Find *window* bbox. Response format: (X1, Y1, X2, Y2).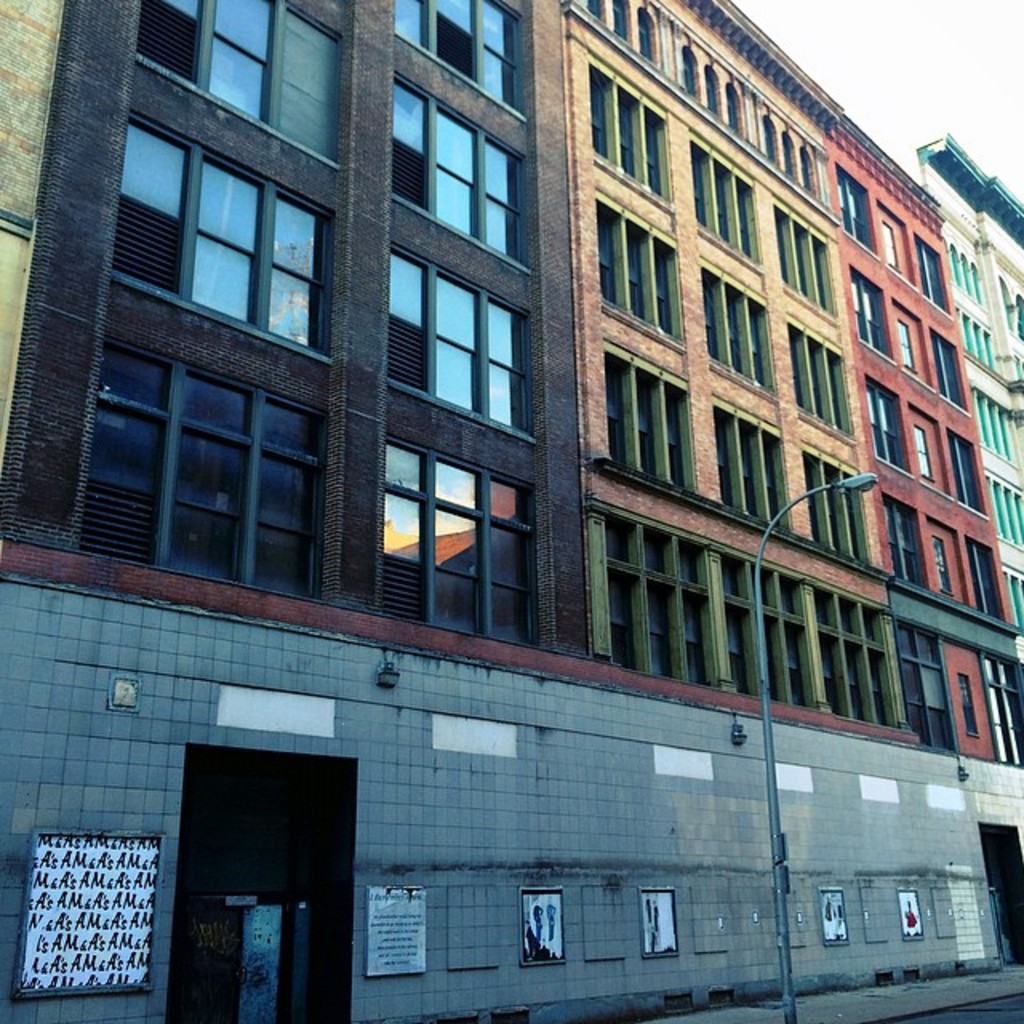
(696, 258, 787, 403).
